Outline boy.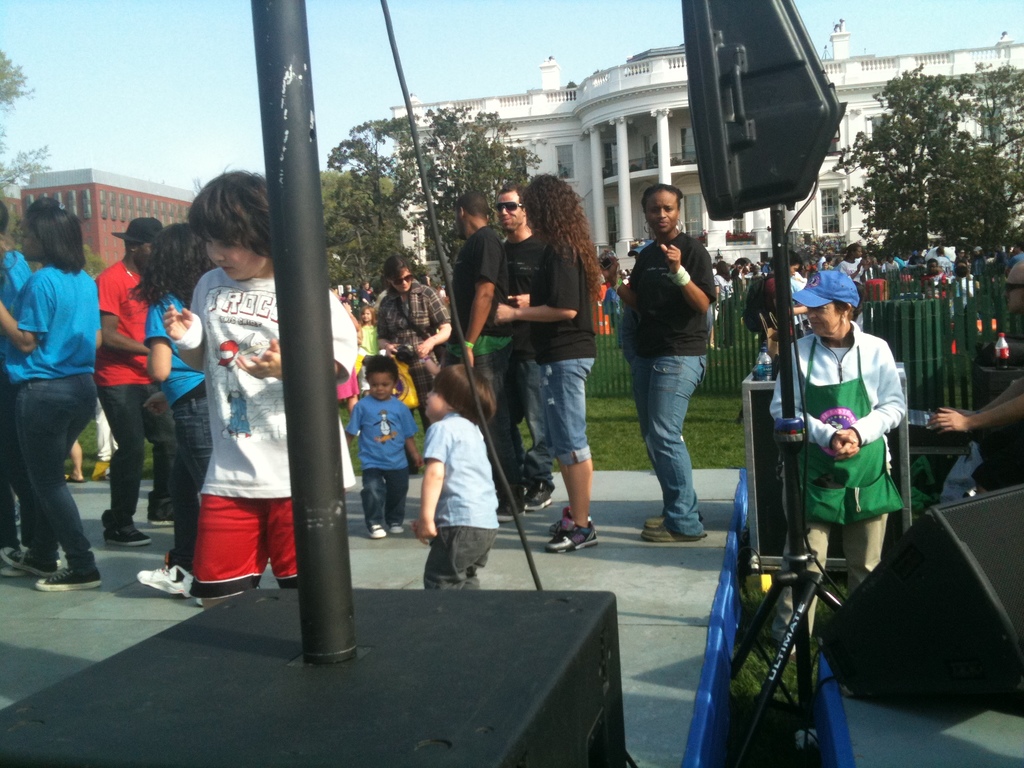
Outline: [x1=412, y1=366, x2=498, y2=590].
